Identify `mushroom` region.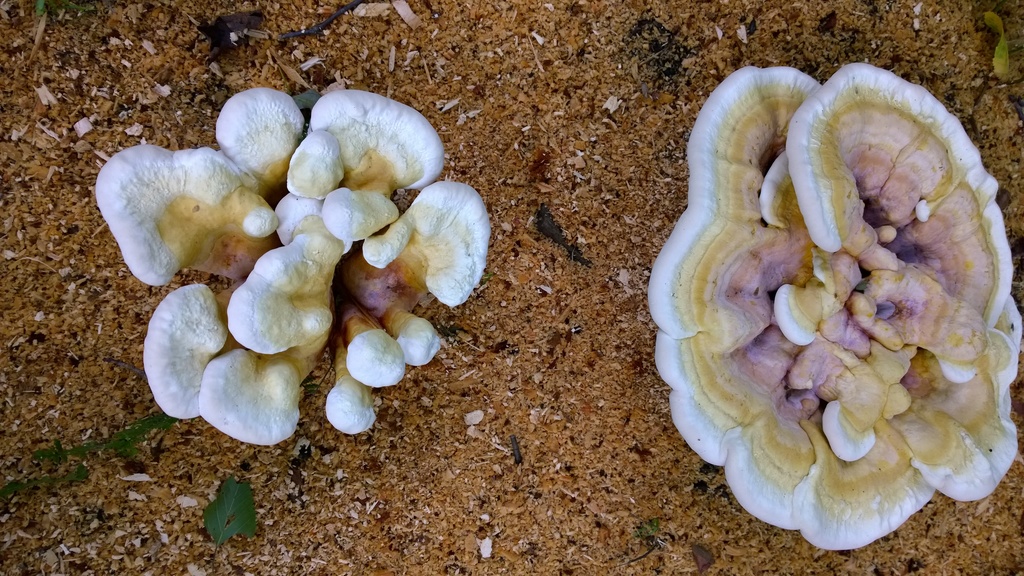
Region: 653 67 944 550.
